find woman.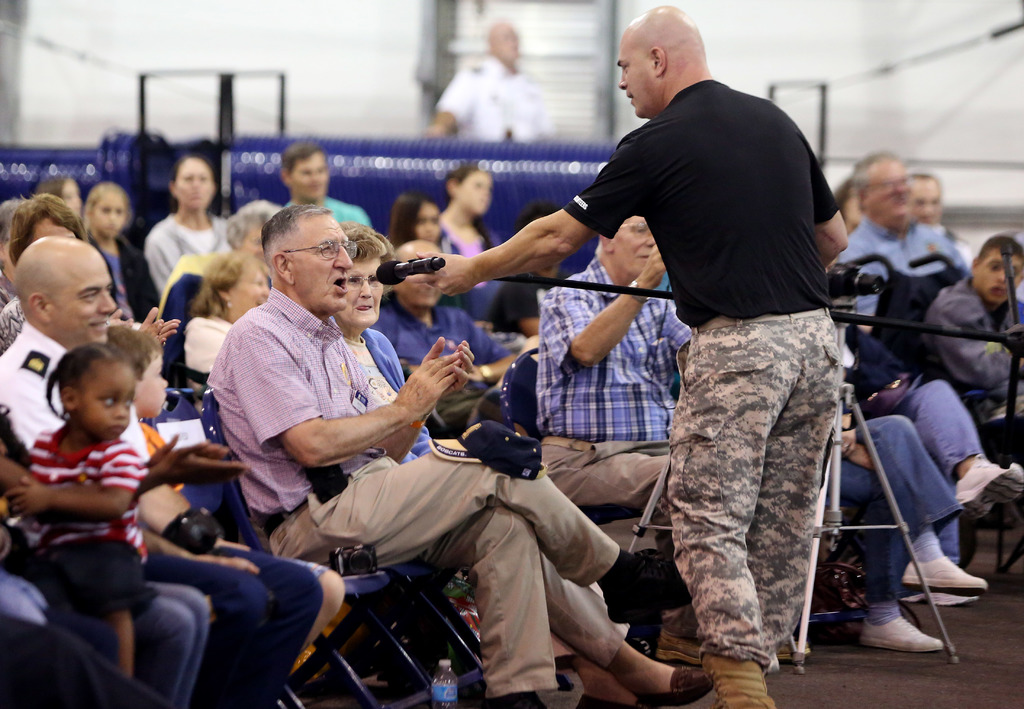
detection(144, 159, 231, 295).
